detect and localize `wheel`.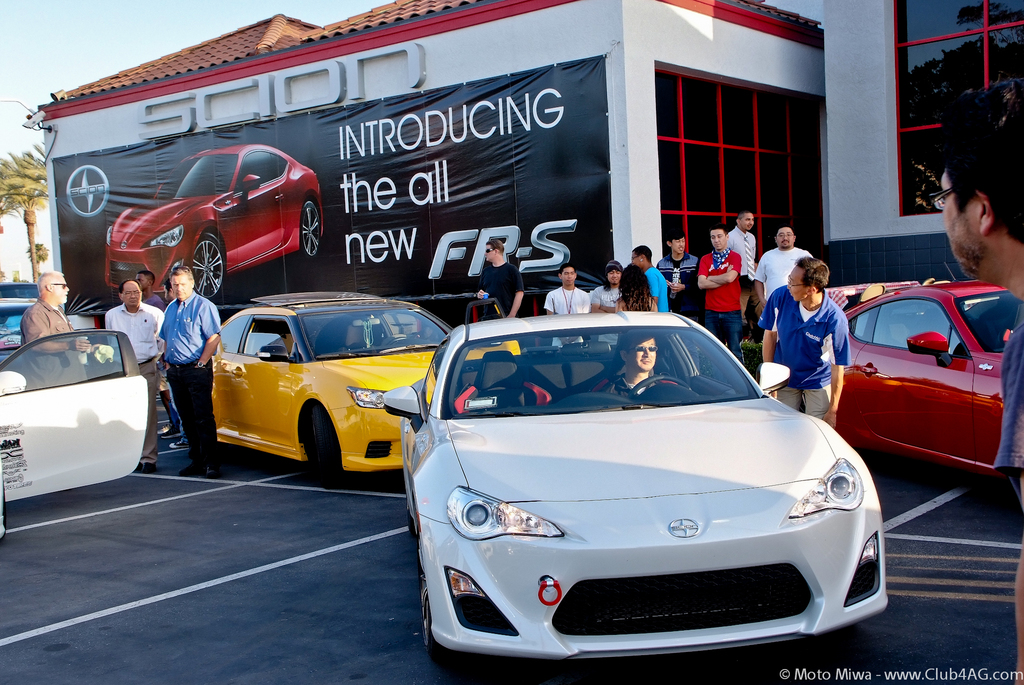
Localized at (625, 375, 691, 407).
